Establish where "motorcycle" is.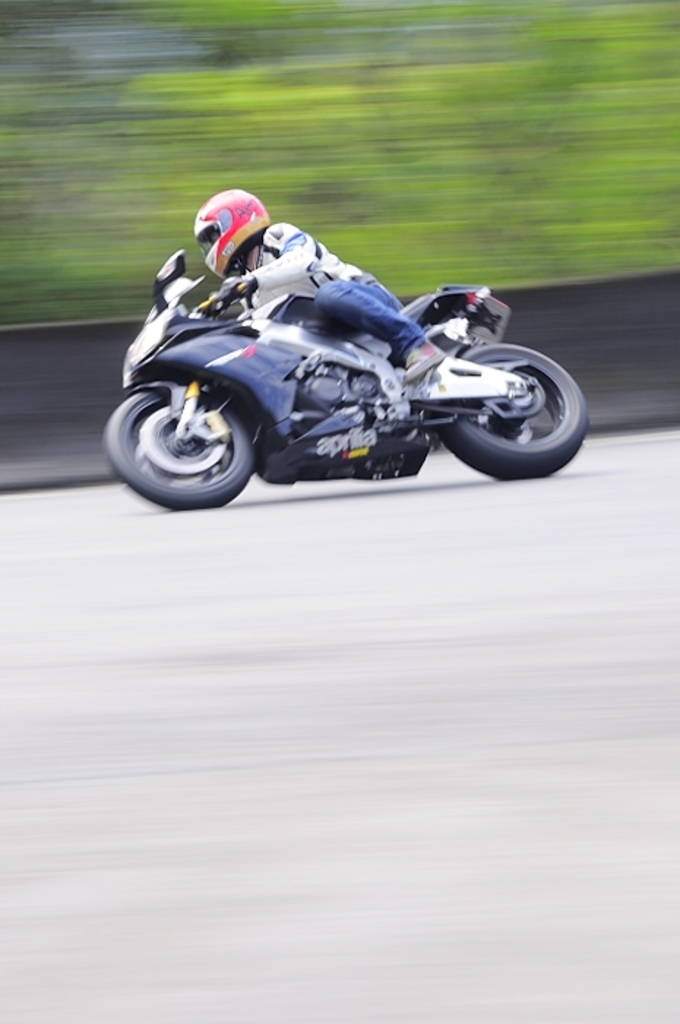
Established at {"x1": 94, "y1": 243, "x2": 586, "y2": 508}.
